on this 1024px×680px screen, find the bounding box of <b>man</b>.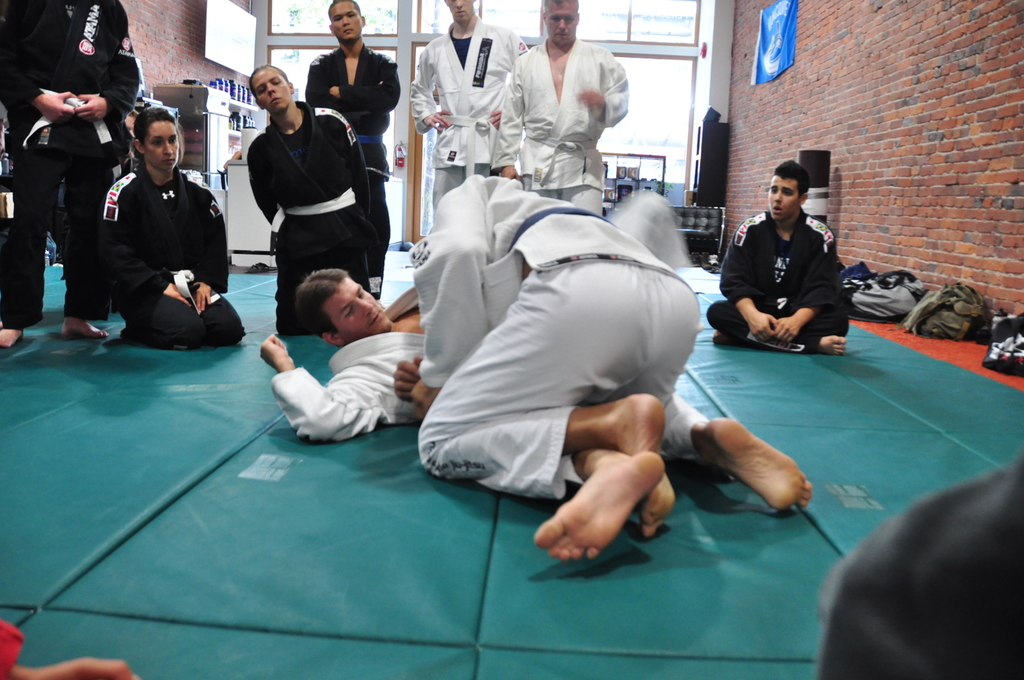
Bounding box: bbox(491, 0, 628, 221).
